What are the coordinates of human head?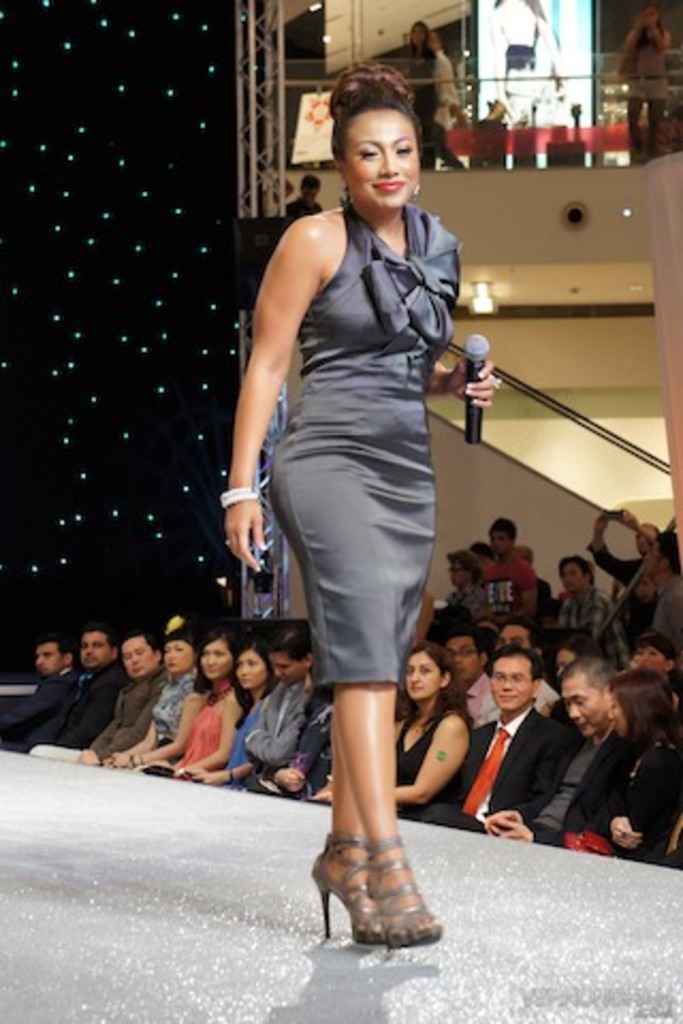
x1=446, y1=548, x2=482, y2=591.
